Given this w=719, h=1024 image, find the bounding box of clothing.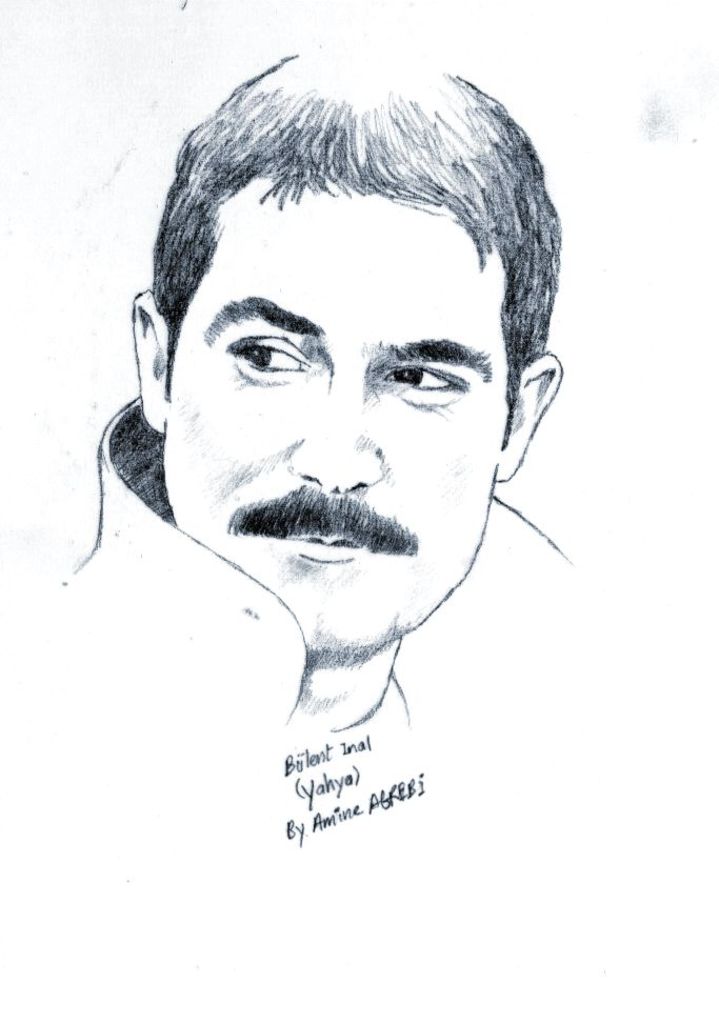
(x1=7, y1=266, x2=620, y2=937).
